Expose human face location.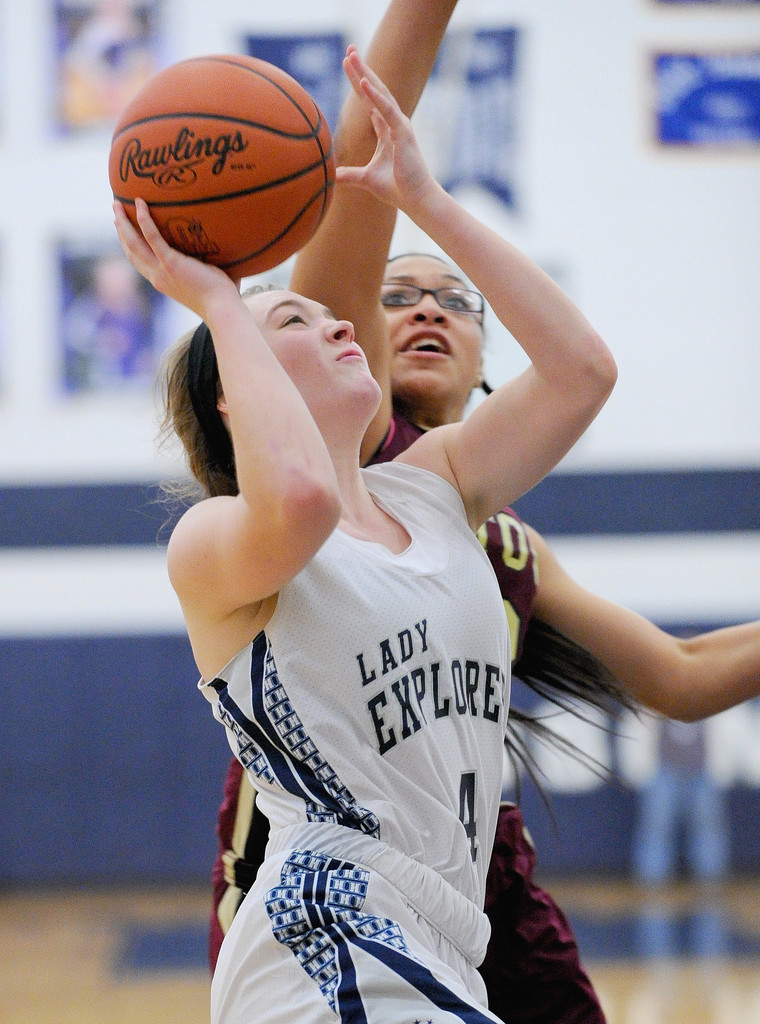
Exposed at l=242, t=287, r=385, b=433.
